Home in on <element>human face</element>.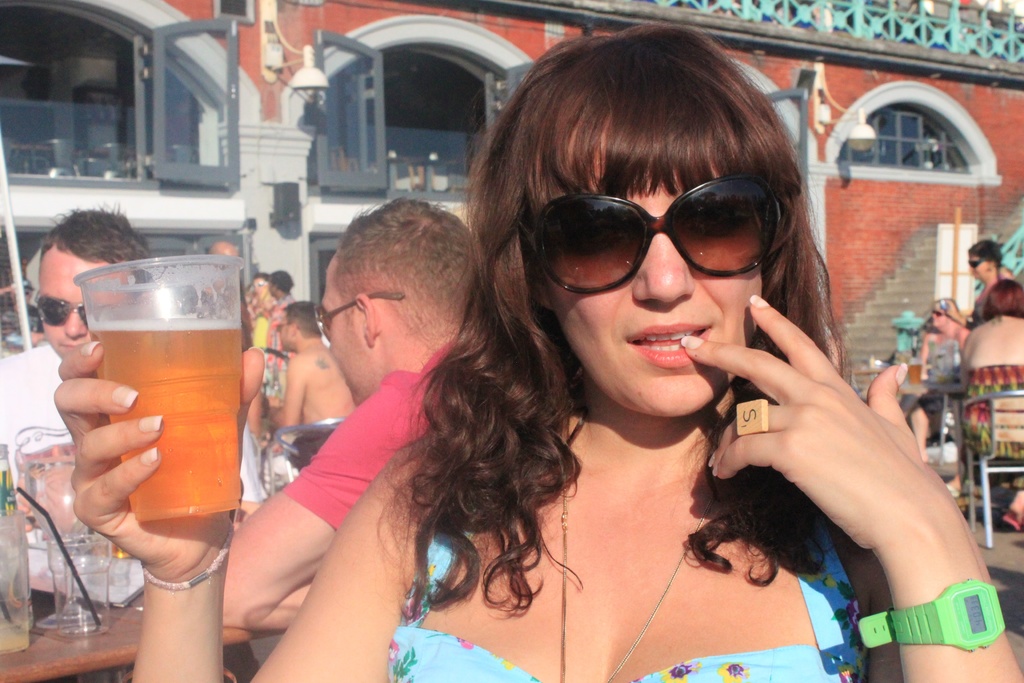
Homed in at (x1=322, y1=258, x2=364, y2=407).
